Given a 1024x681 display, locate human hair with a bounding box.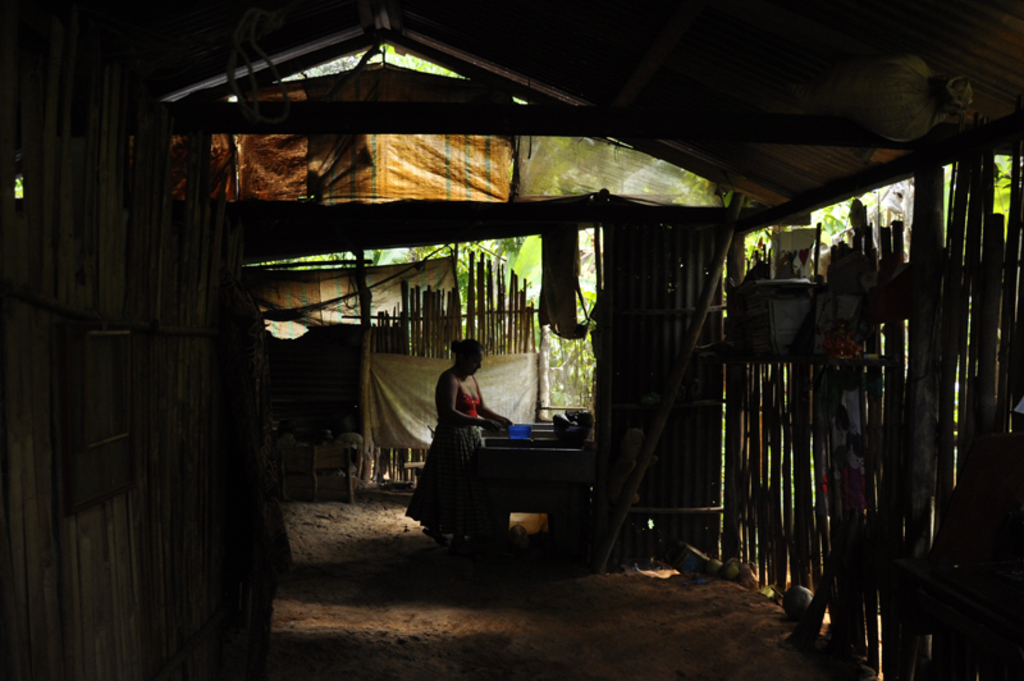
Located: box(451, 337, 481, 366).
